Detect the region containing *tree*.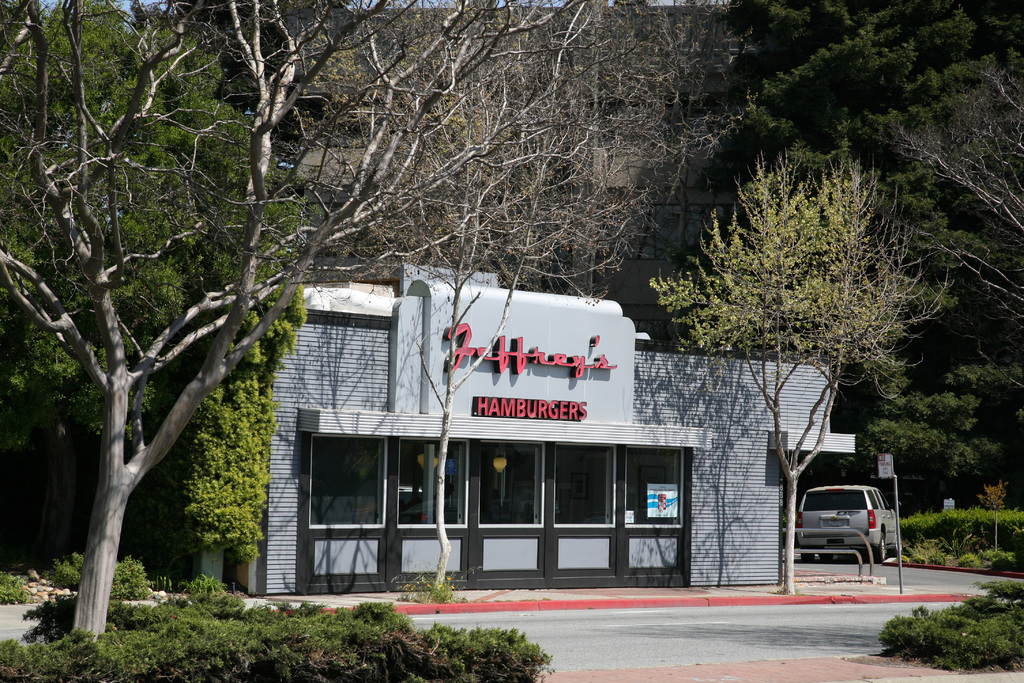
BBox(328, 1, 771, 281).
